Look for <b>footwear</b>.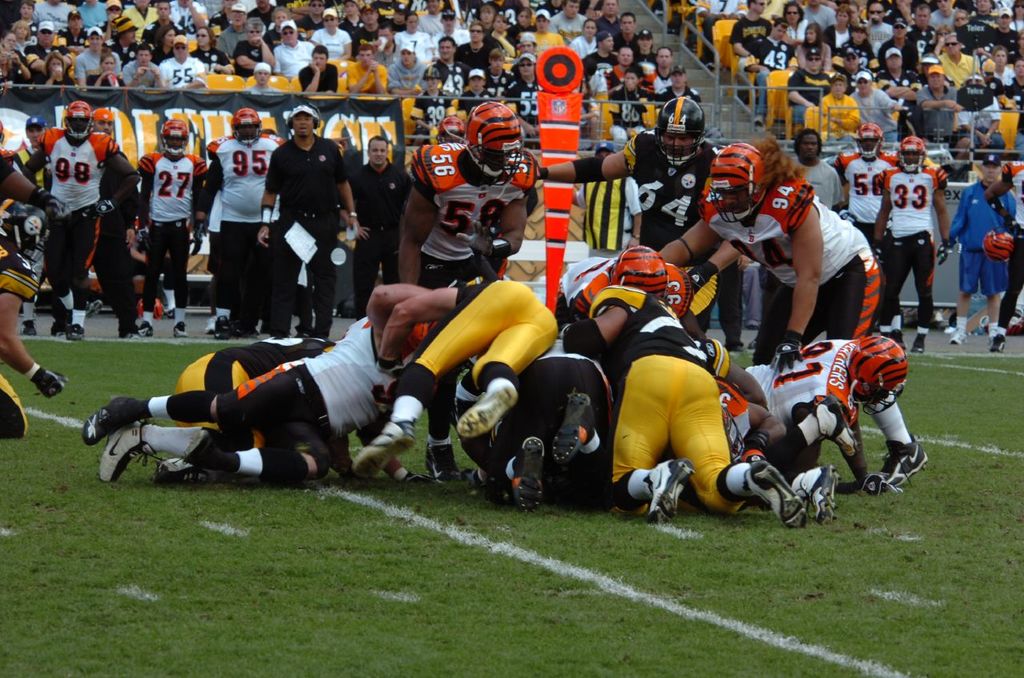
Found: crop(48, 319, 70, 335).
